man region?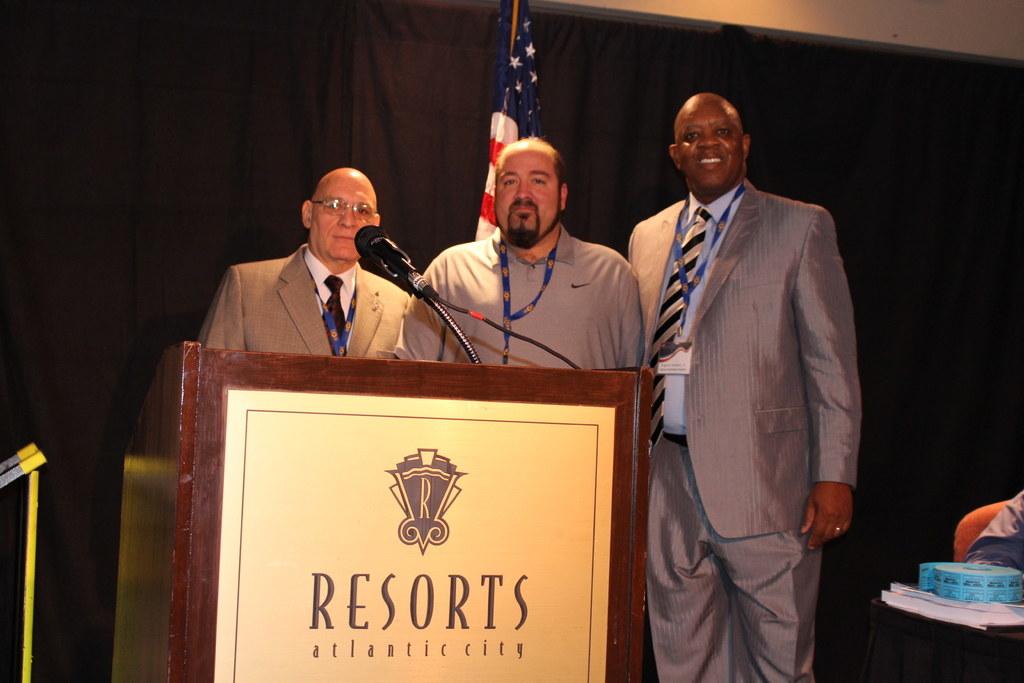
(198,167,410,360)
